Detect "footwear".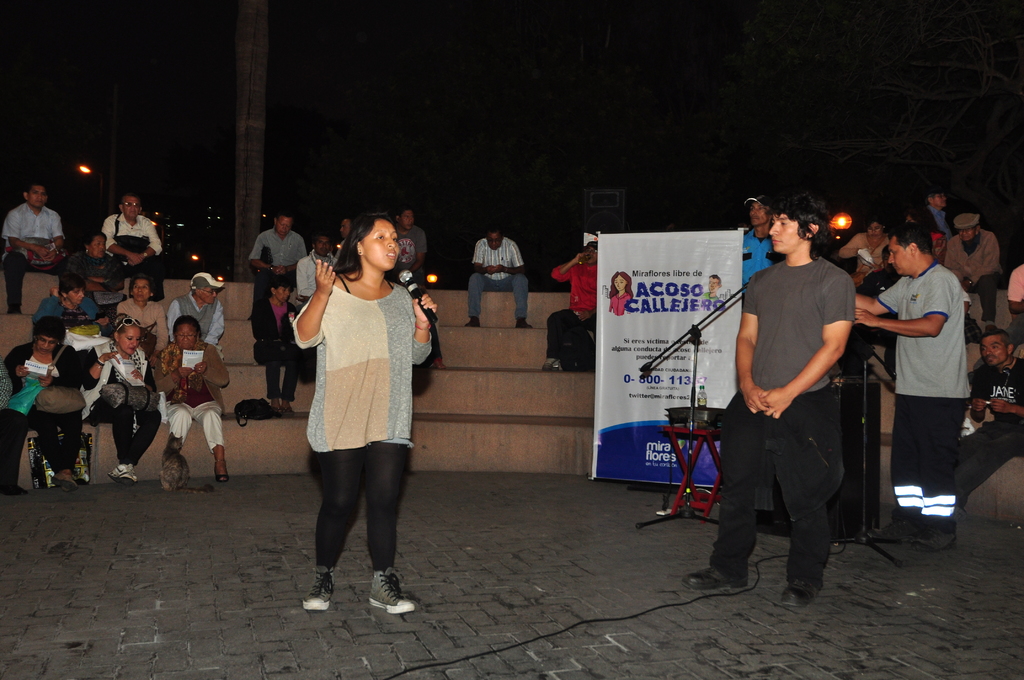
Detected at bbox=[213, 461, 230, 485].
